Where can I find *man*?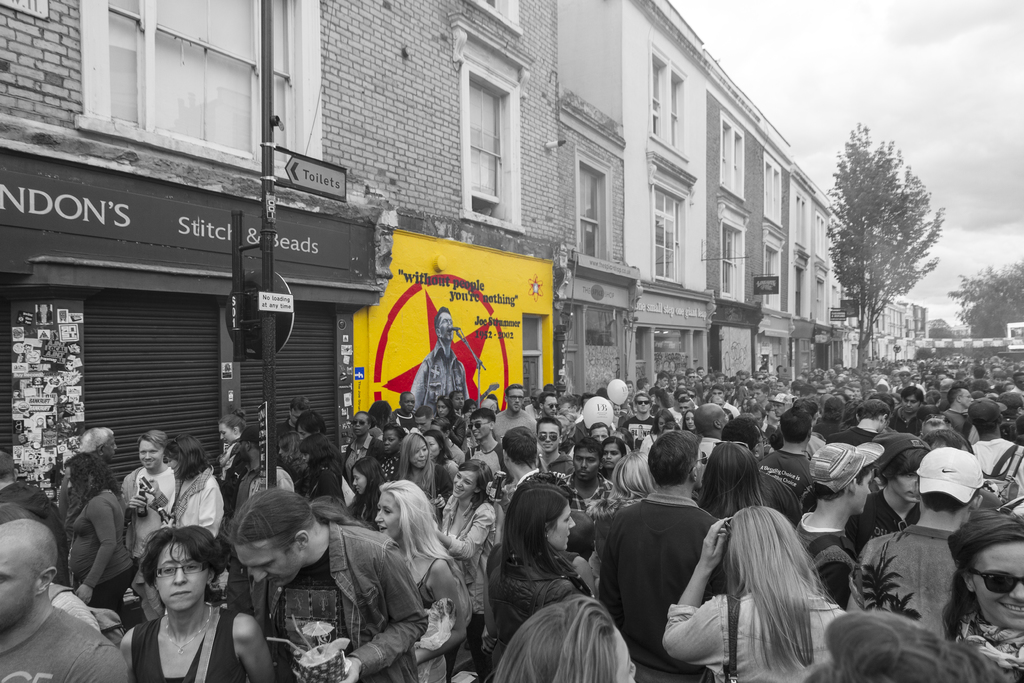
You can find it at l=502, t=425, r=544, b=498.
